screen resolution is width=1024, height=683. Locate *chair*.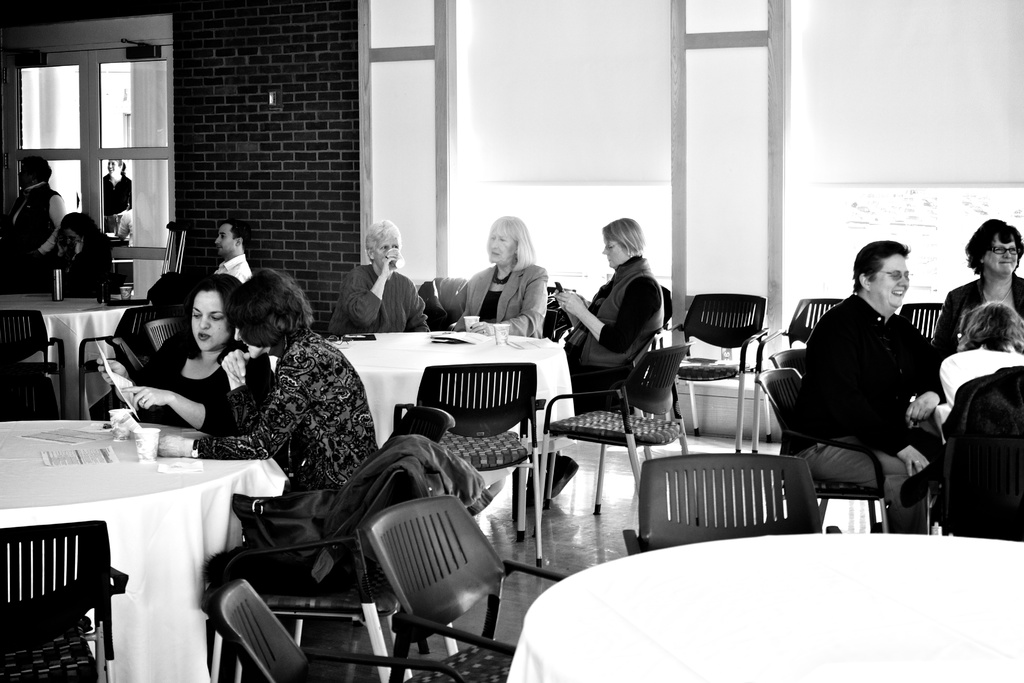
900:303:945:341.
